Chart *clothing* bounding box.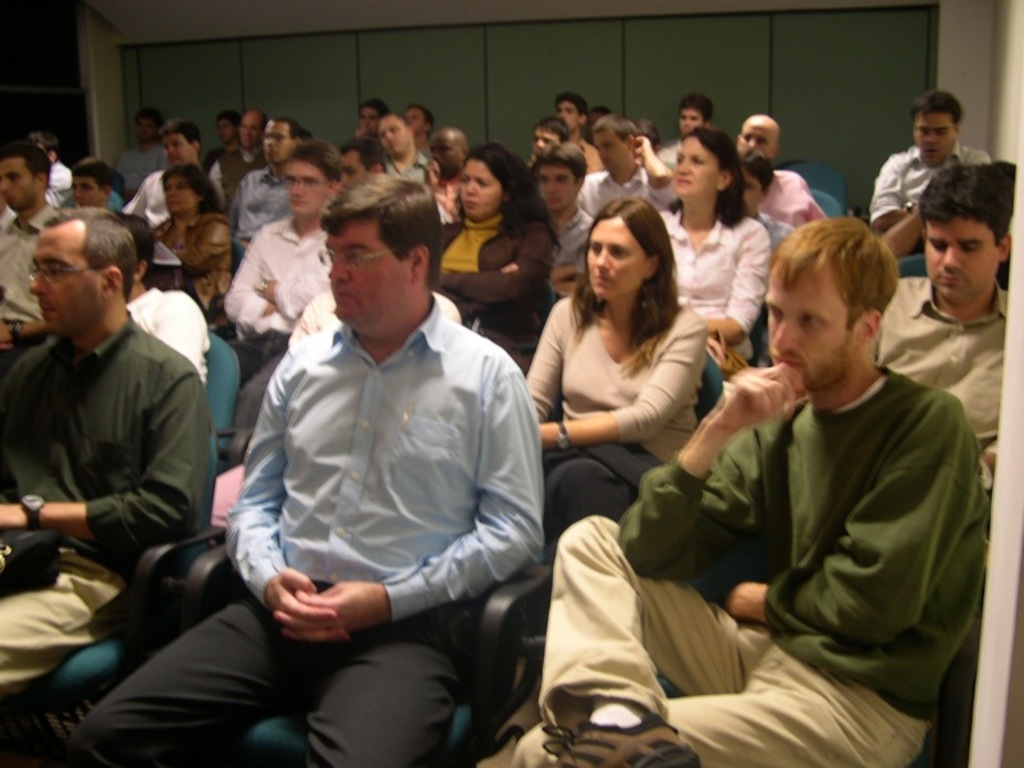
Charted: (left=663, top=205, right=765, bottom=355).
